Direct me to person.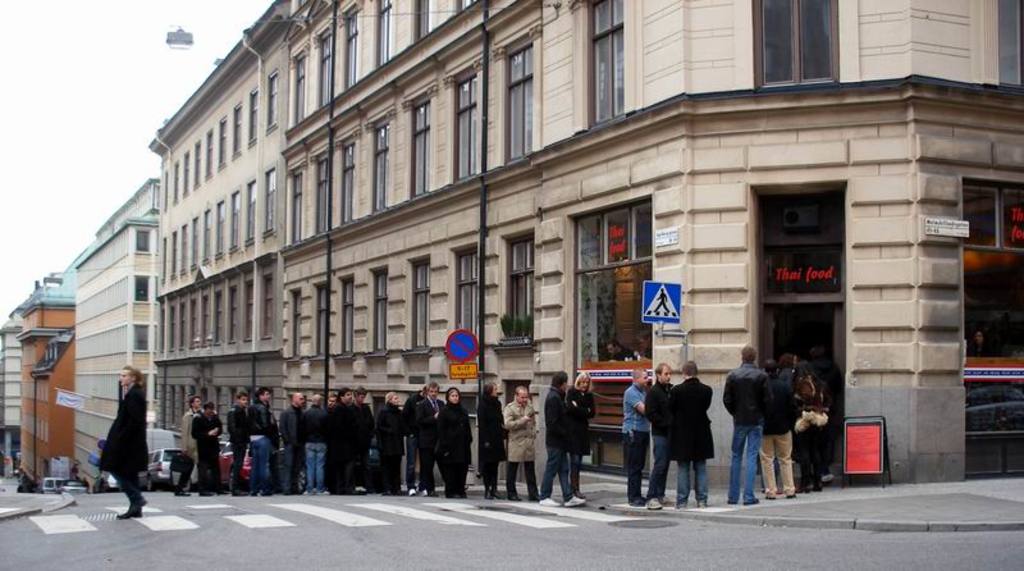
Direction: <box>643,360,680,515</box>.
